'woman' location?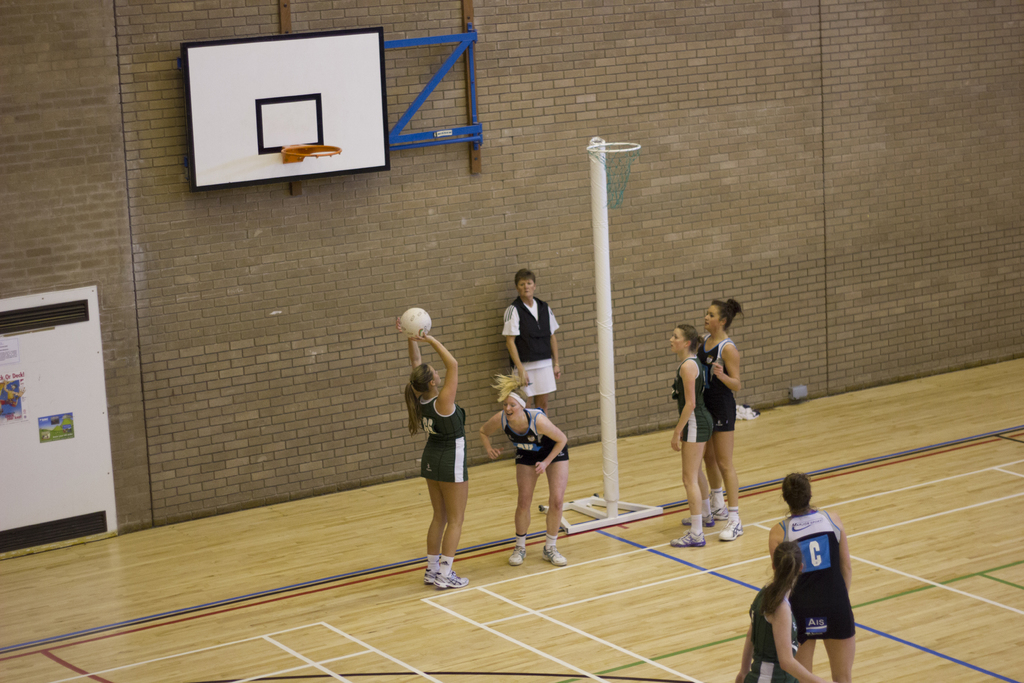
[666, 324, 715, 553]
